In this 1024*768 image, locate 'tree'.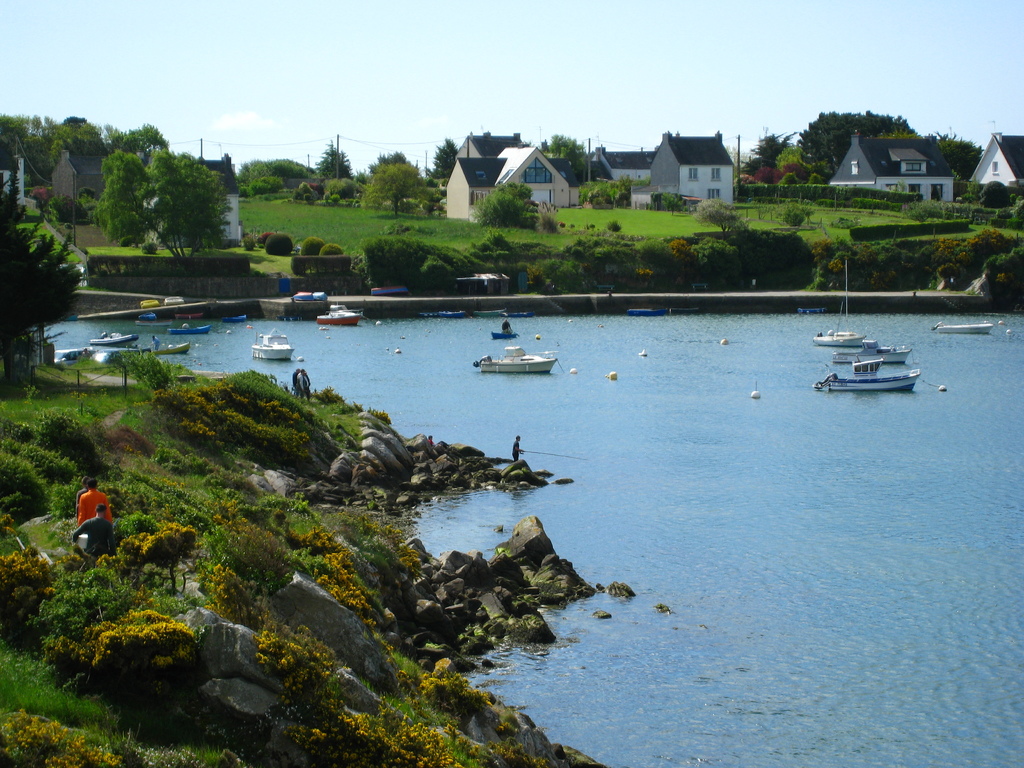
Bounding box: <bbox>795, 108, 918, 168</bbox>.
